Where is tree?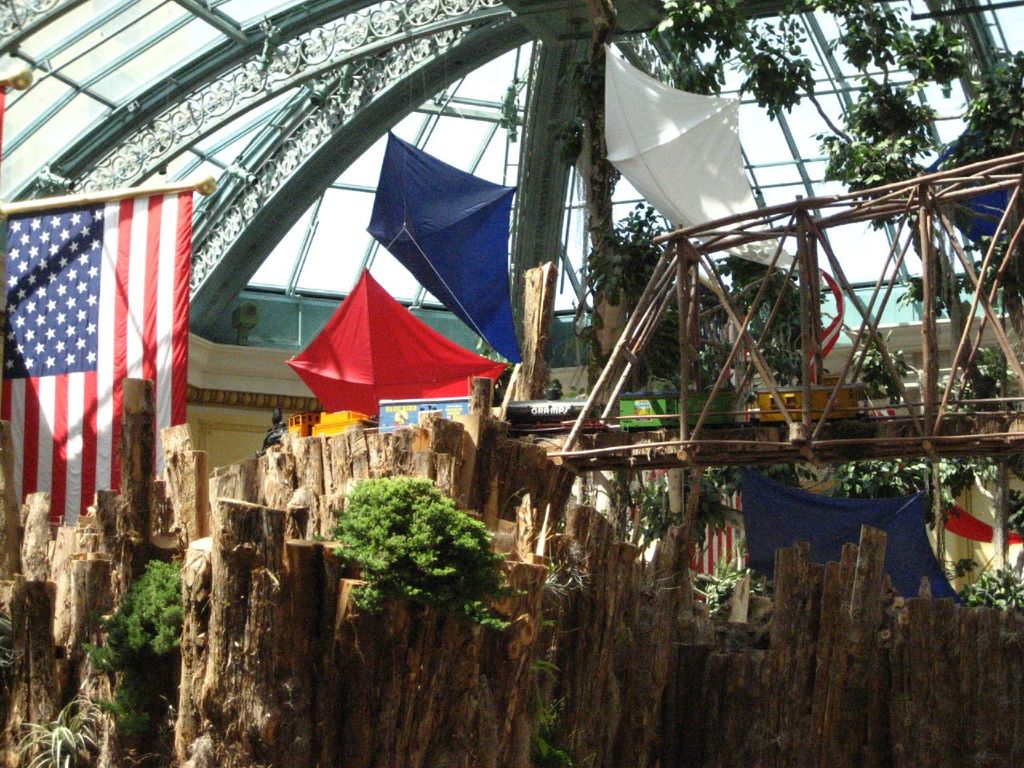
<box>913,238,953,377</box>.
